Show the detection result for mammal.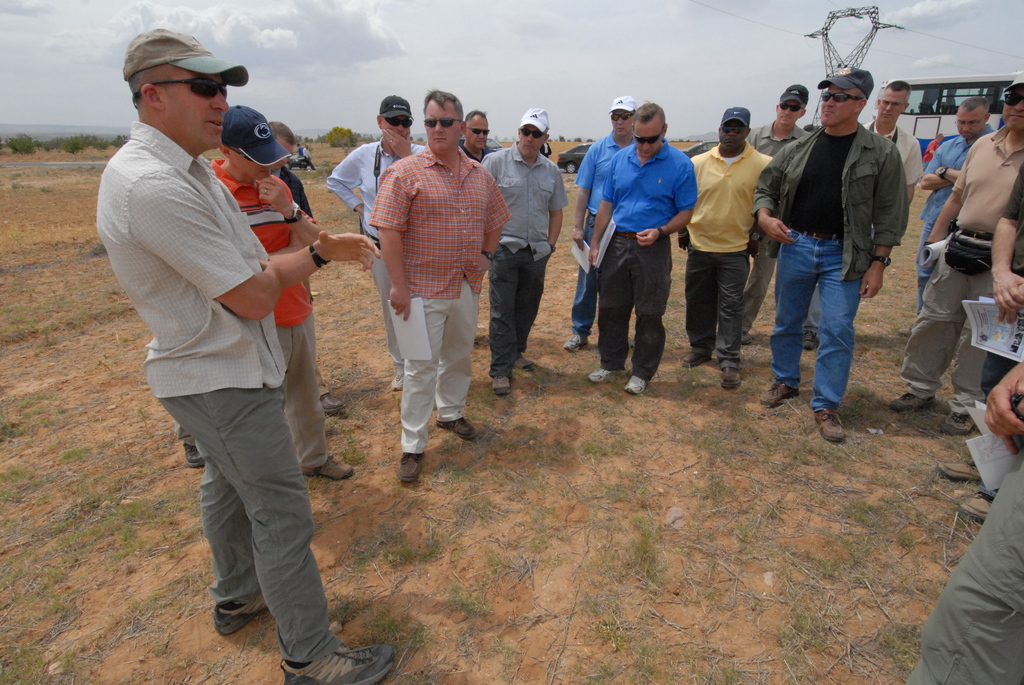
302/145/314/169.
